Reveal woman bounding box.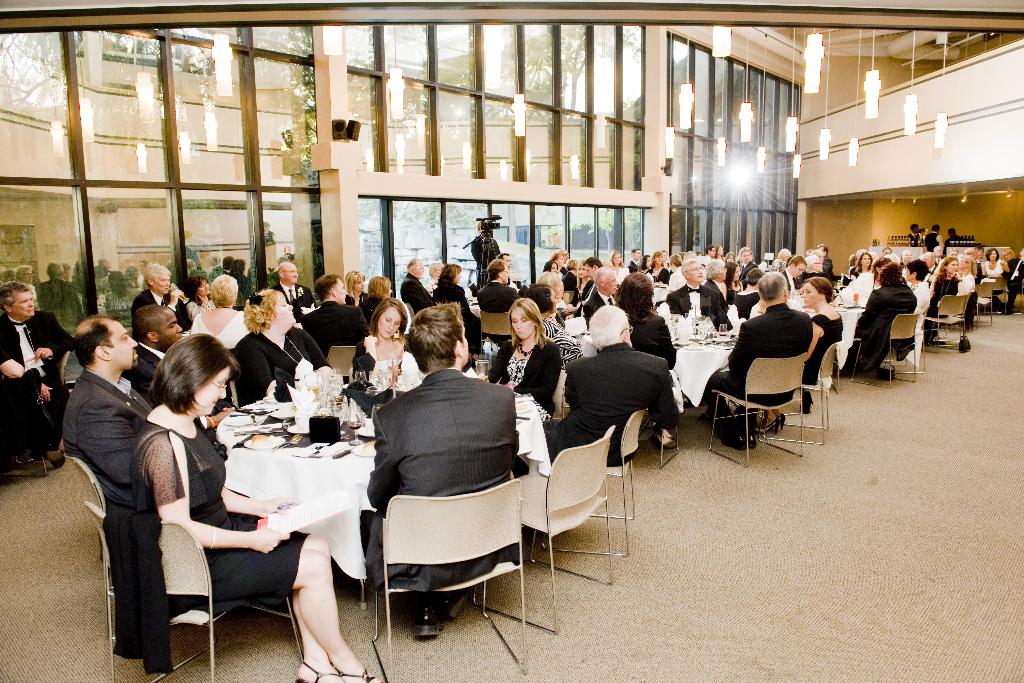
Revealed: crop(565, 257, 576, 277).
